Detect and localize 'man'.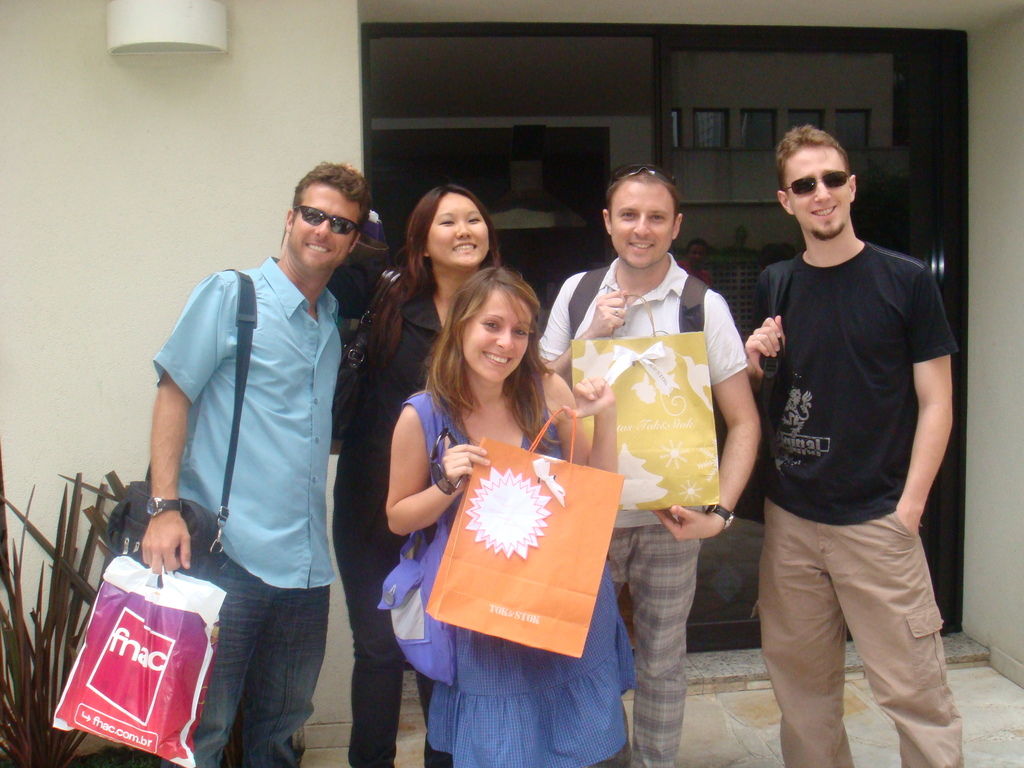
Localized at 723/119/962/726.
